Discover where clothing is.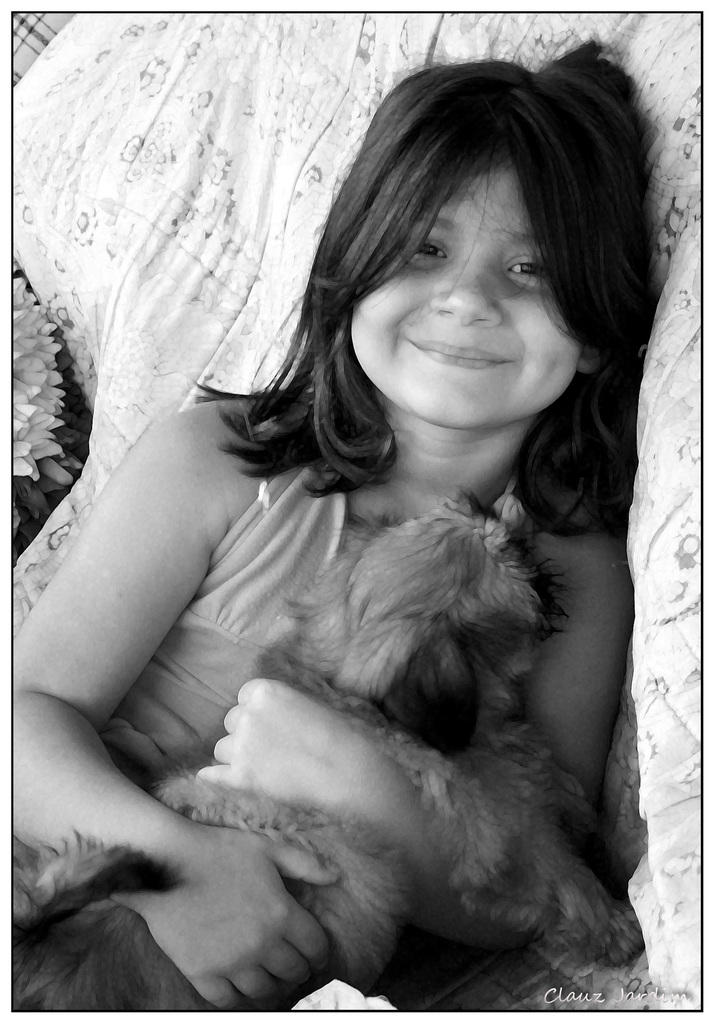
Discovered at crop(36, 244, 679, 996).
